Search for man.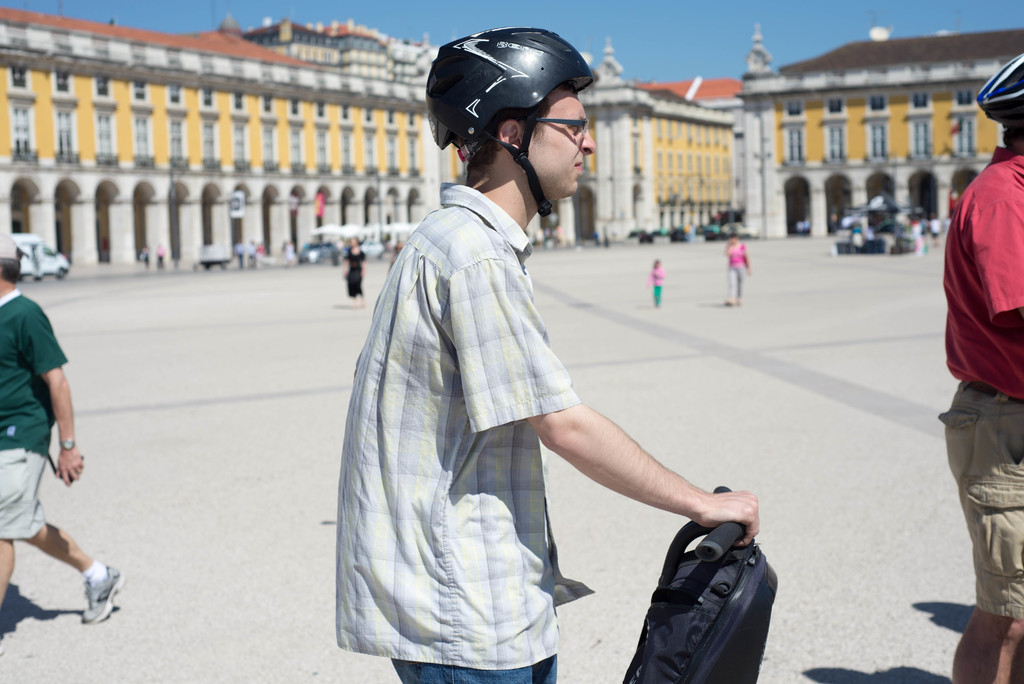
Found at 0, 232, 125, 625.
